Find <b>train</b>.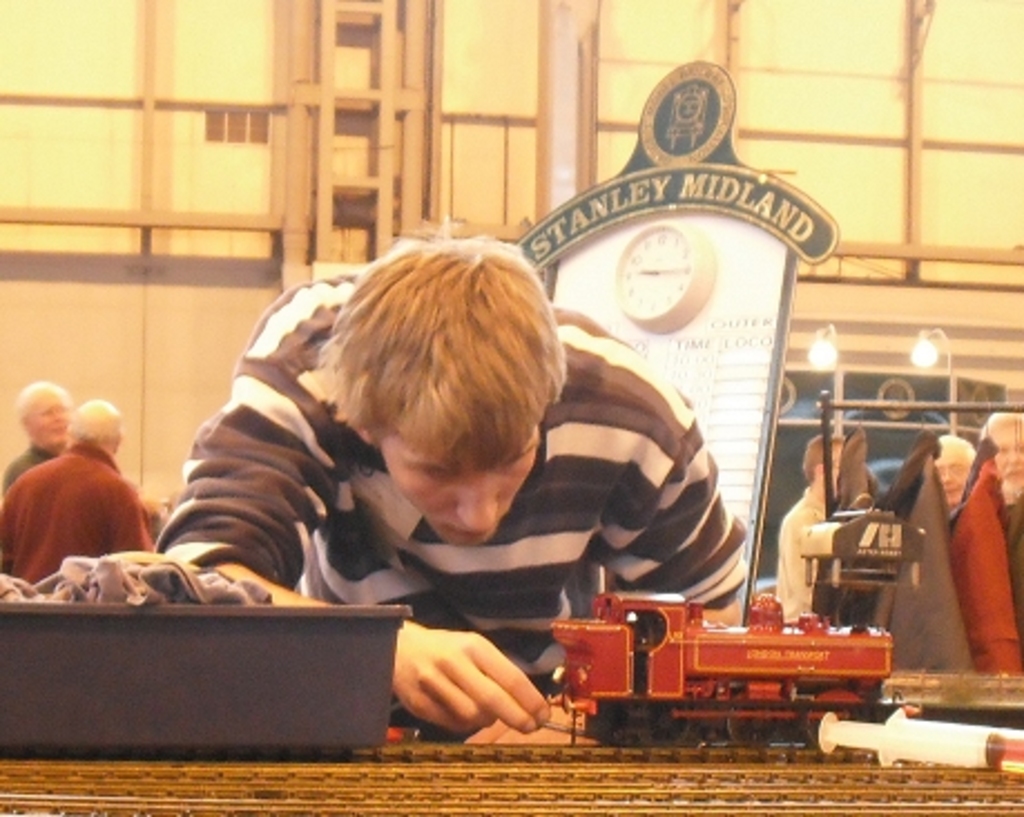
(x1=549, y1=571, x2=892, y2=752).
